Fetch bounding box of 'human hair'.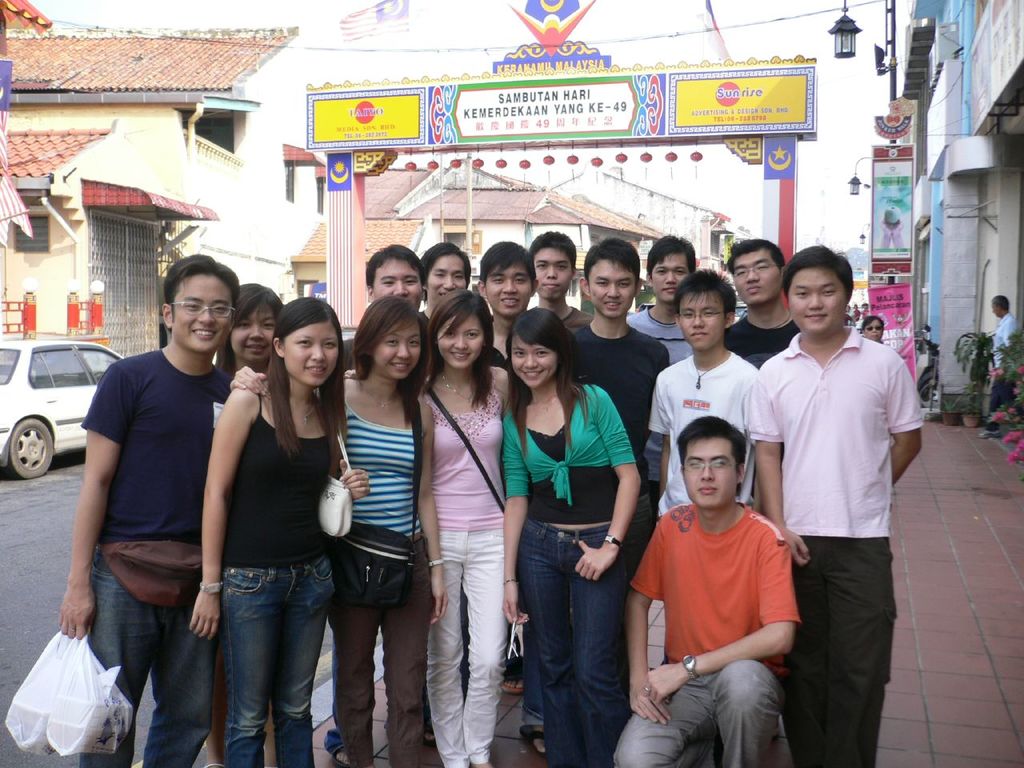
Bbox: (left=362, top=242, right=426, bottom=297).
